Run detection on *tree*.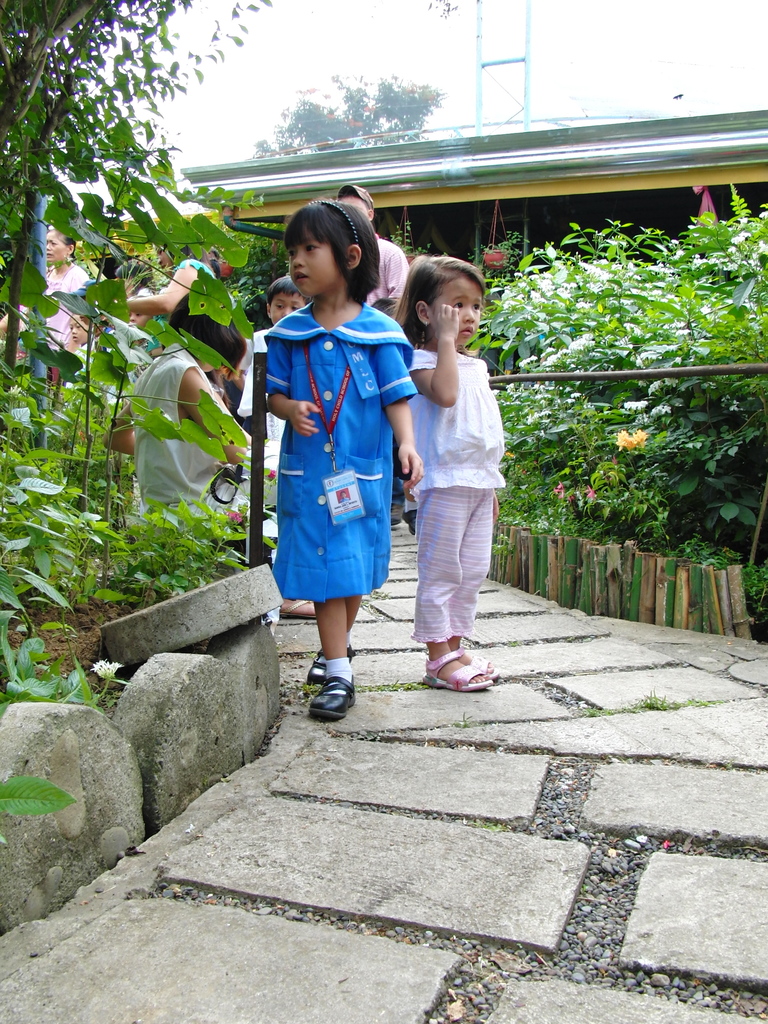
Result: detection(242, 53, 448, 154).
